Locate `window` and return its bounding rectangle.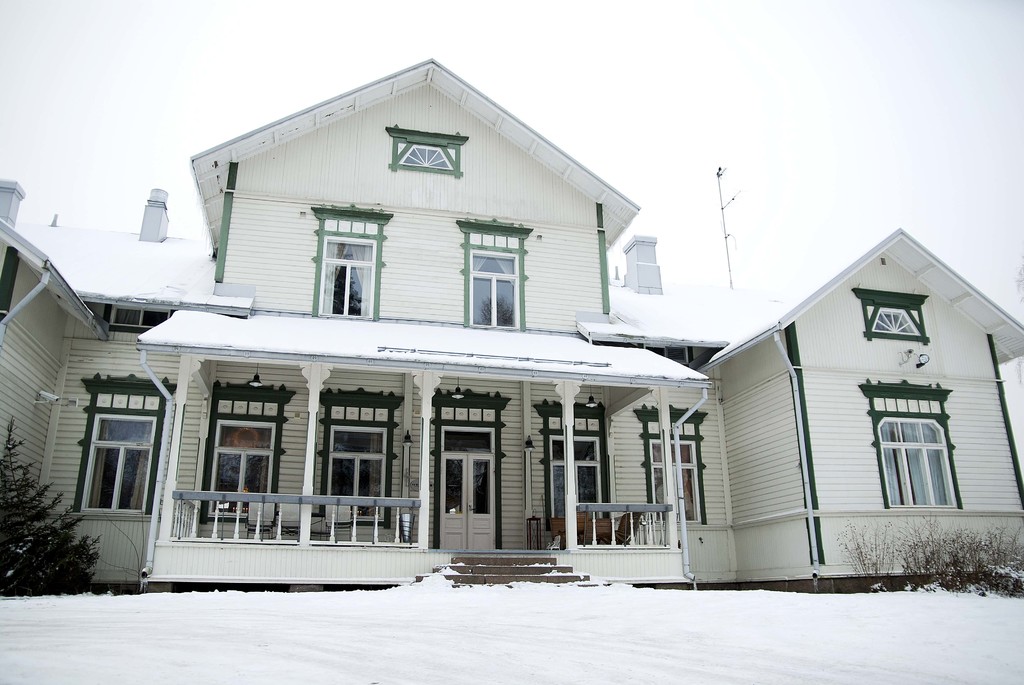
(309, 203, 395, 319).
